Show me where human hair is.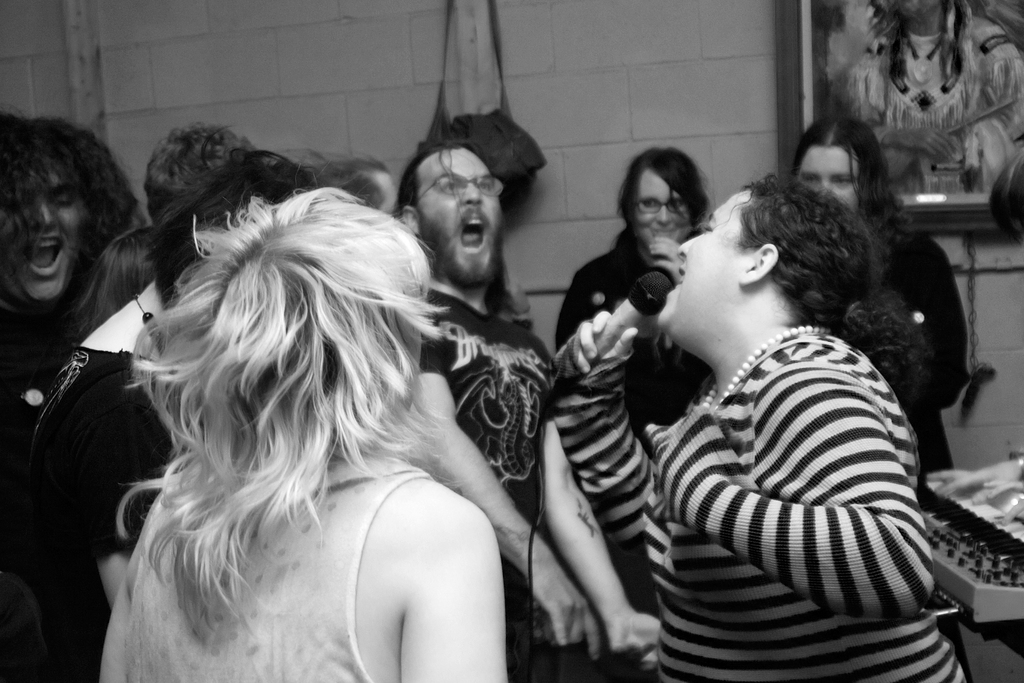
human hair is at (left=712, top=176, right=929, bottom=415).
